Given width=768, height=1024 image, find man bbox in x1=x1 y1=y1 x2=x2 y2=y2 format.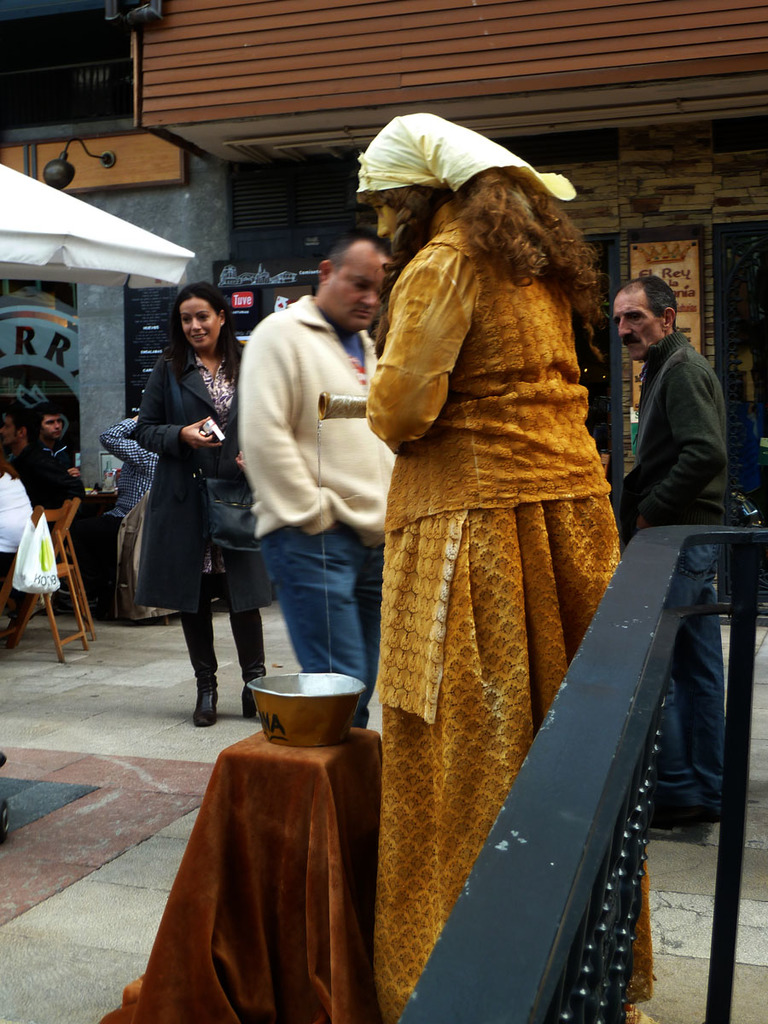
x1=613 y1=271 x2=729 y2=835.
